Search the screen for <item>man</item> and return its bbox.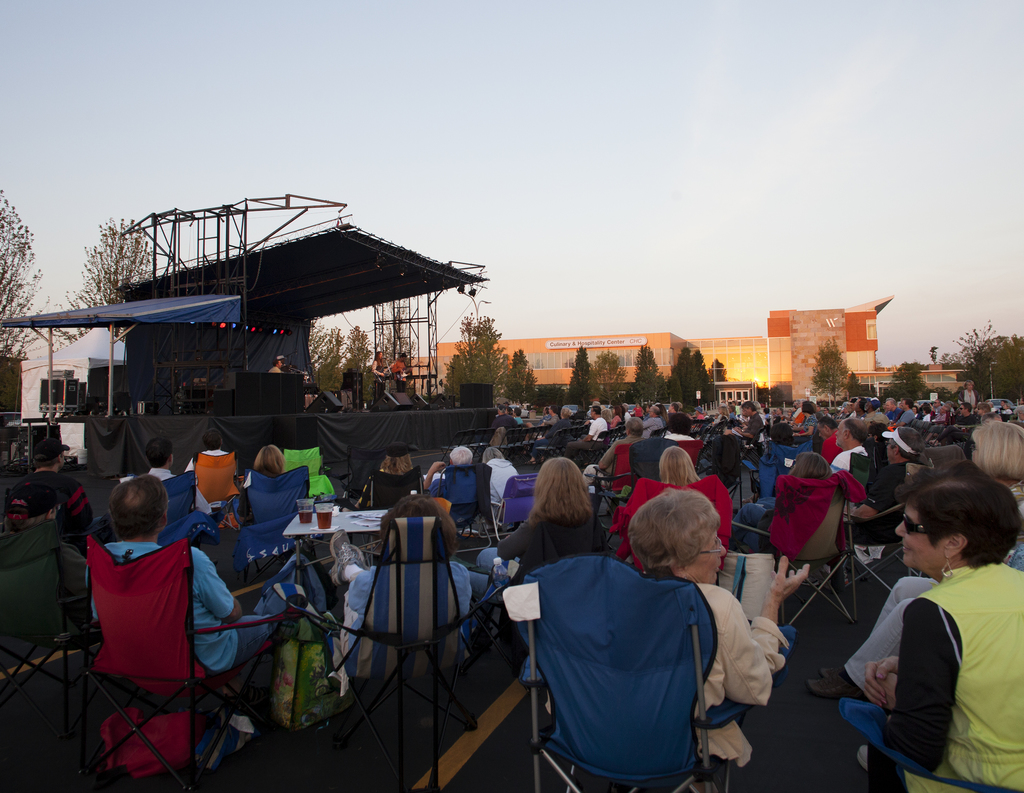
Found: 527 405 563 464.
